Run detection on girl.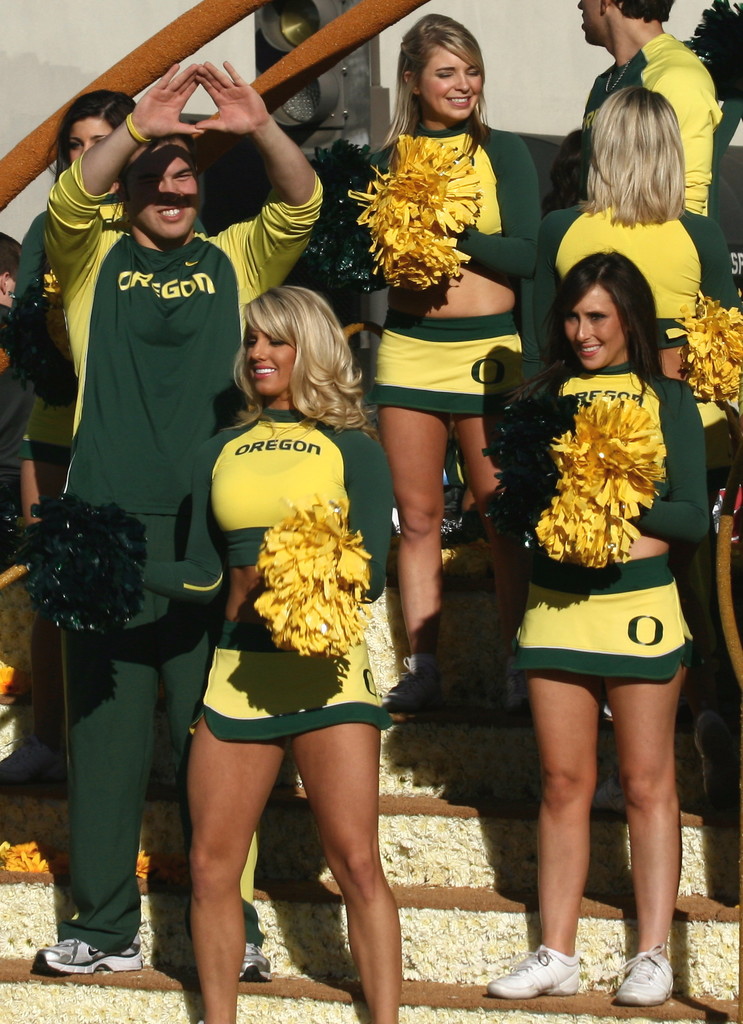
Result: [472, 252, 708, 1006].
